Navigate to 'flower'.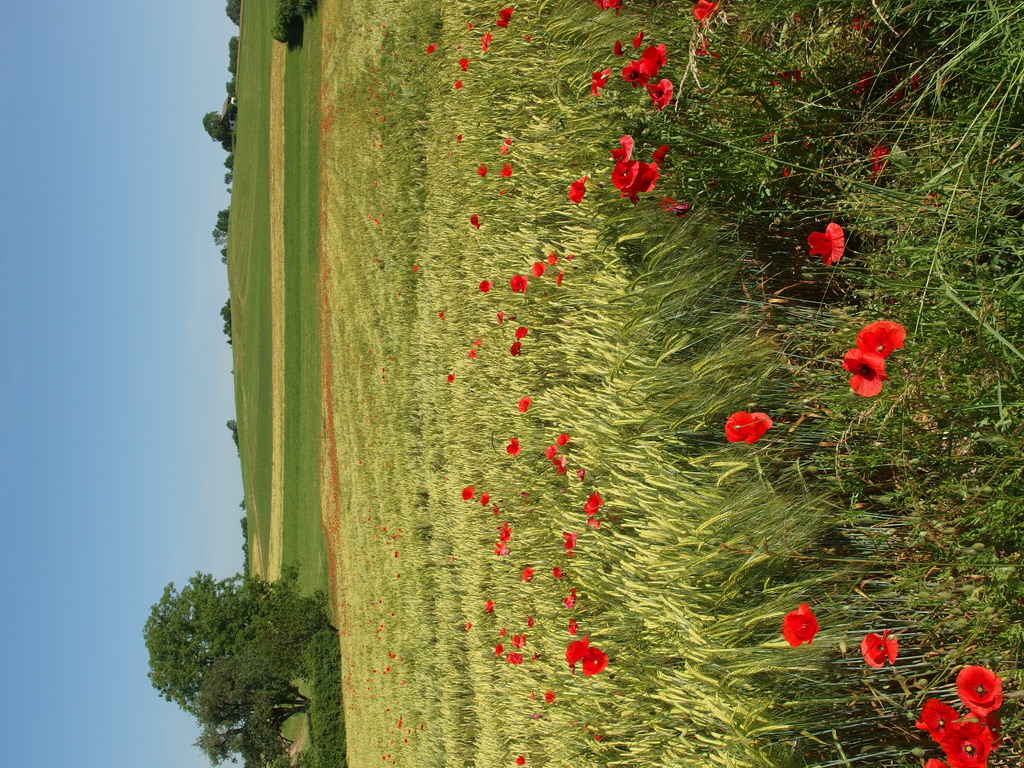
Navigation target: {"x1": 495, "y1": 311, "x2": 506, "y2": 324}.
